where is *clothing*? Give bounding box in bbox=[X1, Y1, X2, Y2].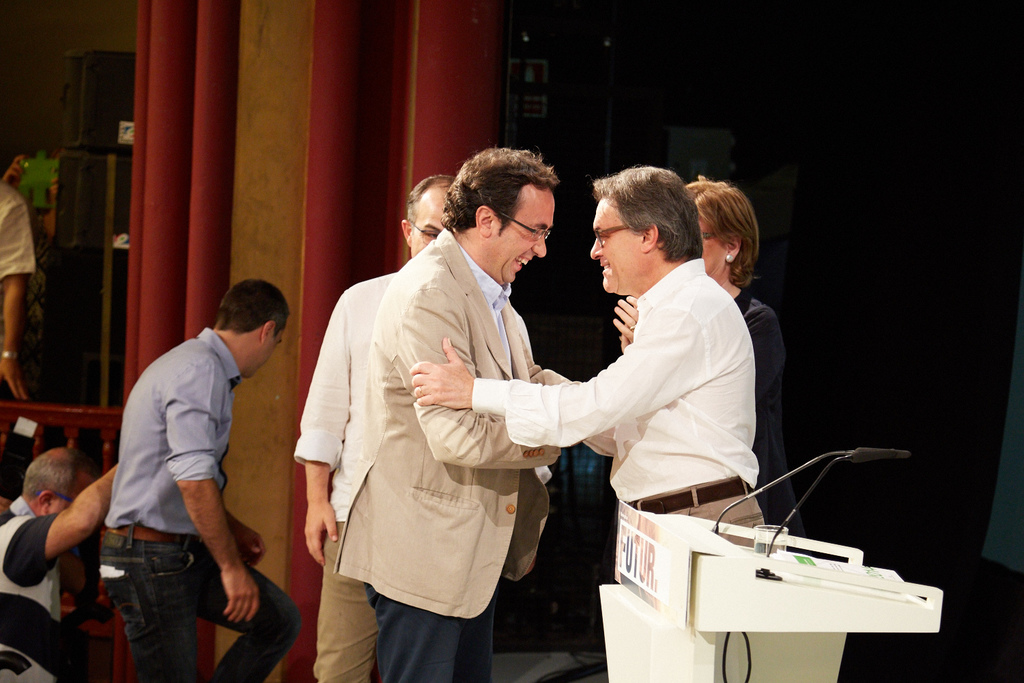
bbox=[98, 326, 297, 682].
